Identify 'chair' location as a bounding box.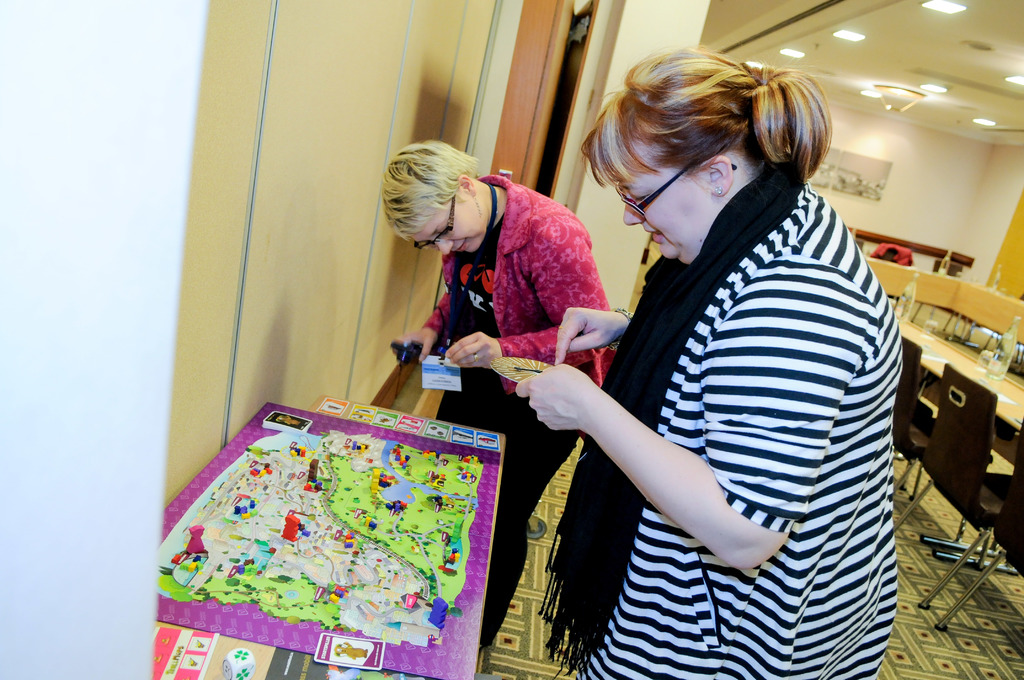
box=[981, 292, 1023, 366].
